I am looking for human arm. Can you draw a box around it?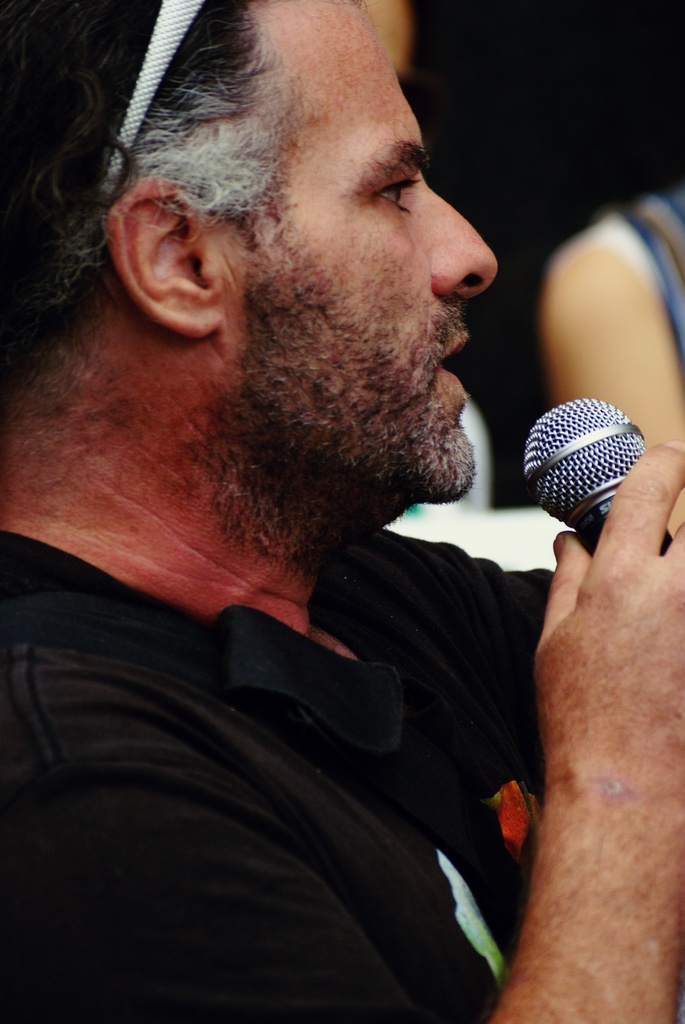
Sure, the bounding box is select_region(1, 444, 684, 1022).
